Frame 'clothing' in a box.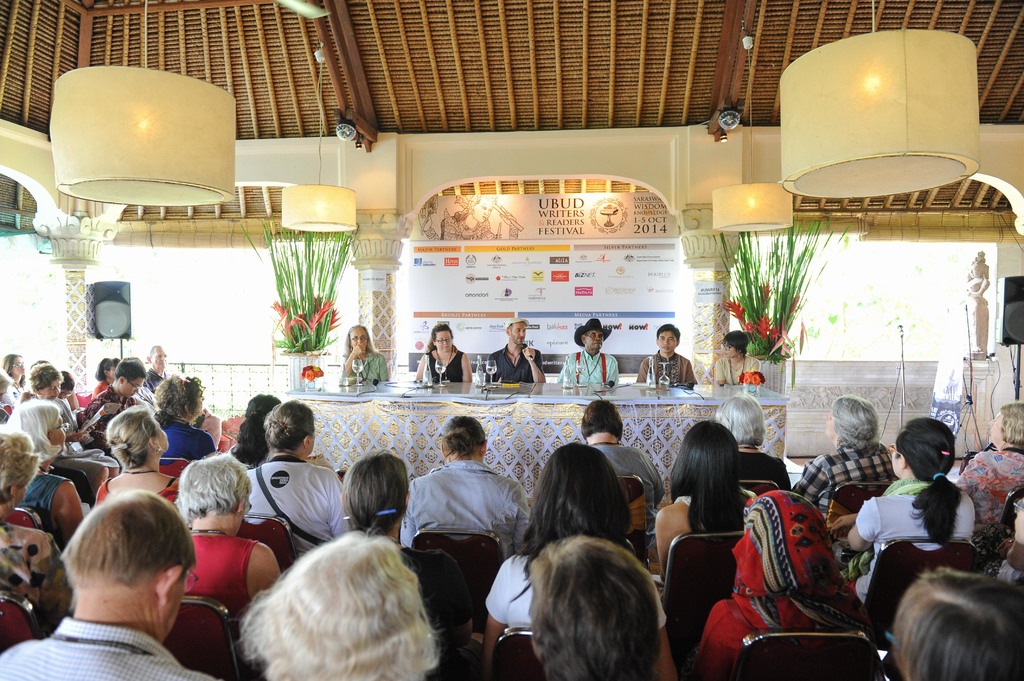
box=[345, 355, 384, 388].
